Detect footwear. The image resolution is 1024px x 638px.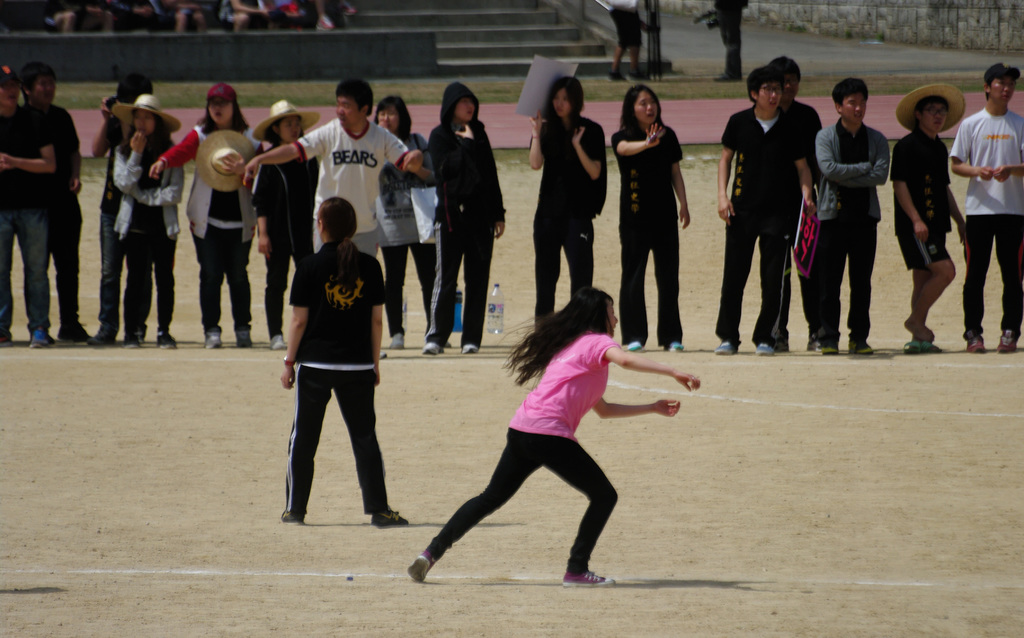
box=[919, 338, 943, 354].
